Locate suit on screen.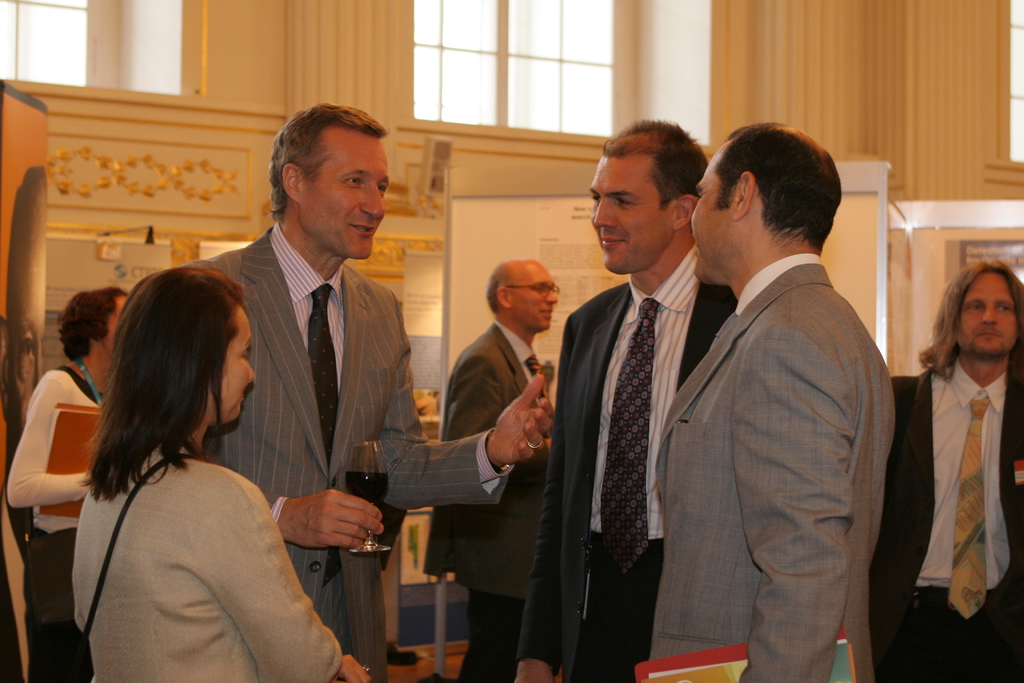
On screen at Rect(428, 315, 563, 677).
